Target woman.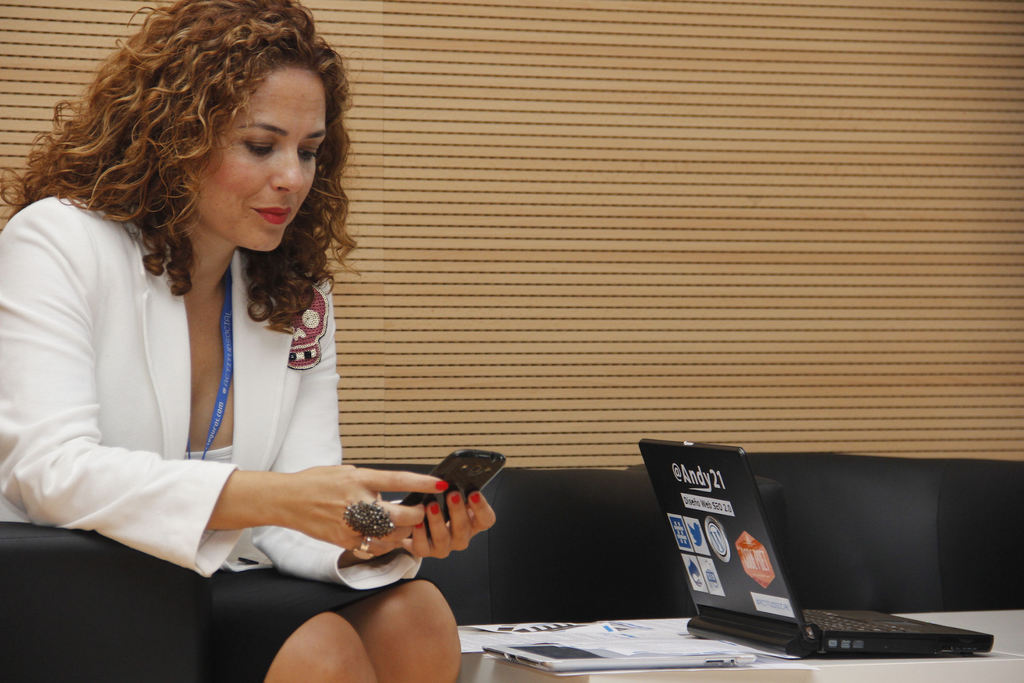
Target region: (12, 25, 447, 673).
